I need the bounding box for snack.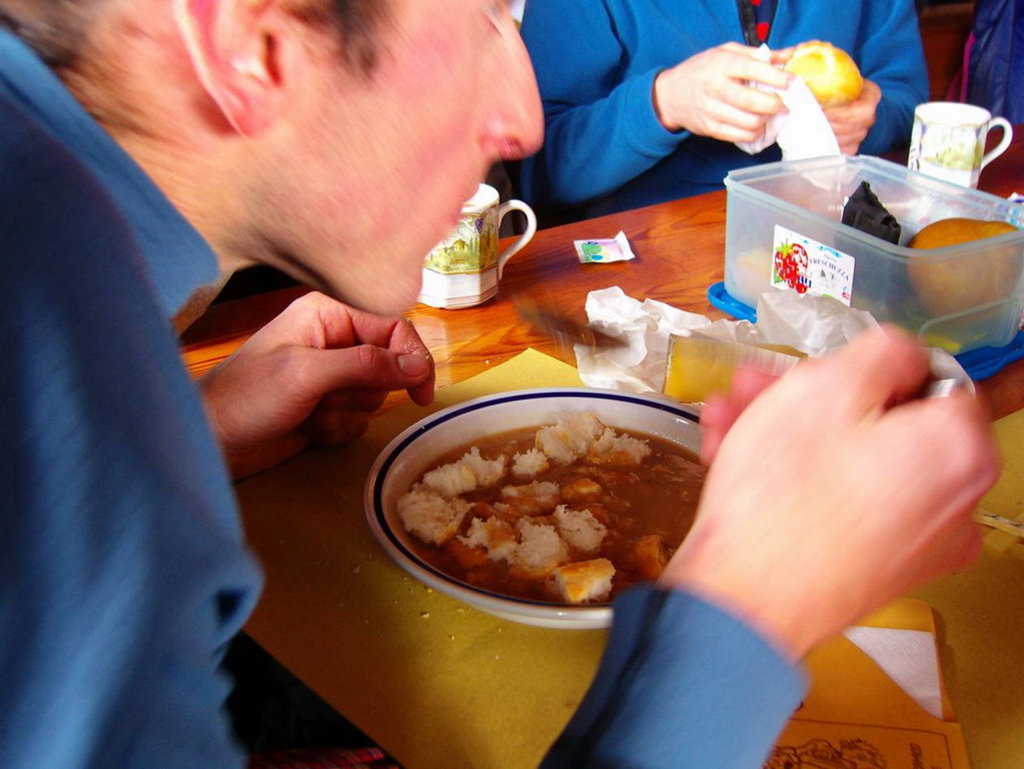
Here it is: [left=788, top=41, right=865, bottom=109].
